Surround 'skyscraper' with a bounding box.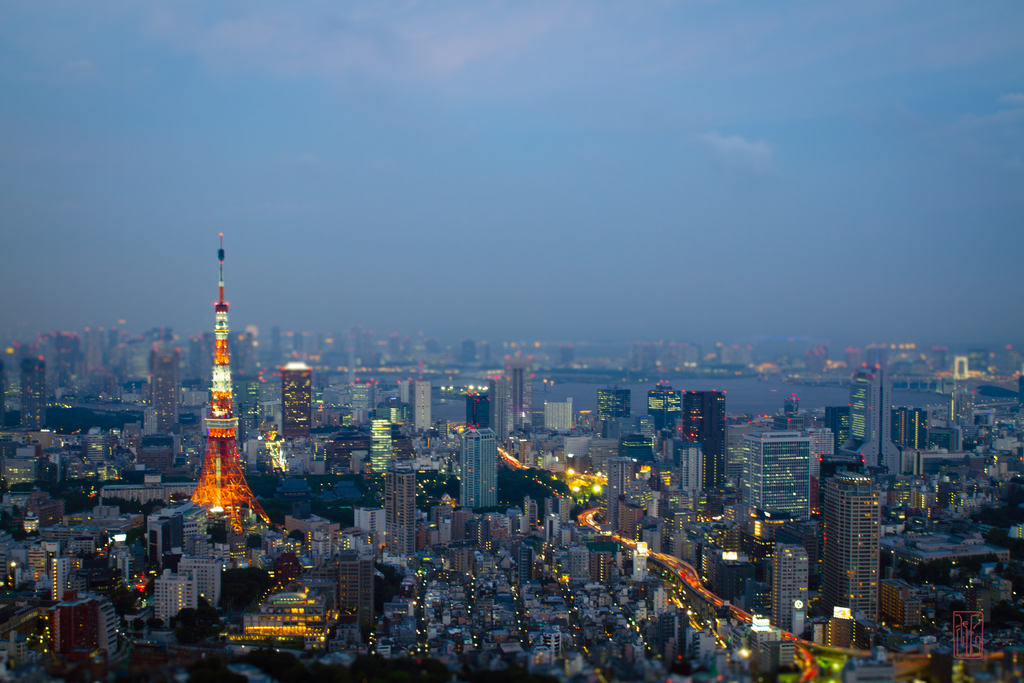
x1=152, y1=349, x2=175, y2=431.
